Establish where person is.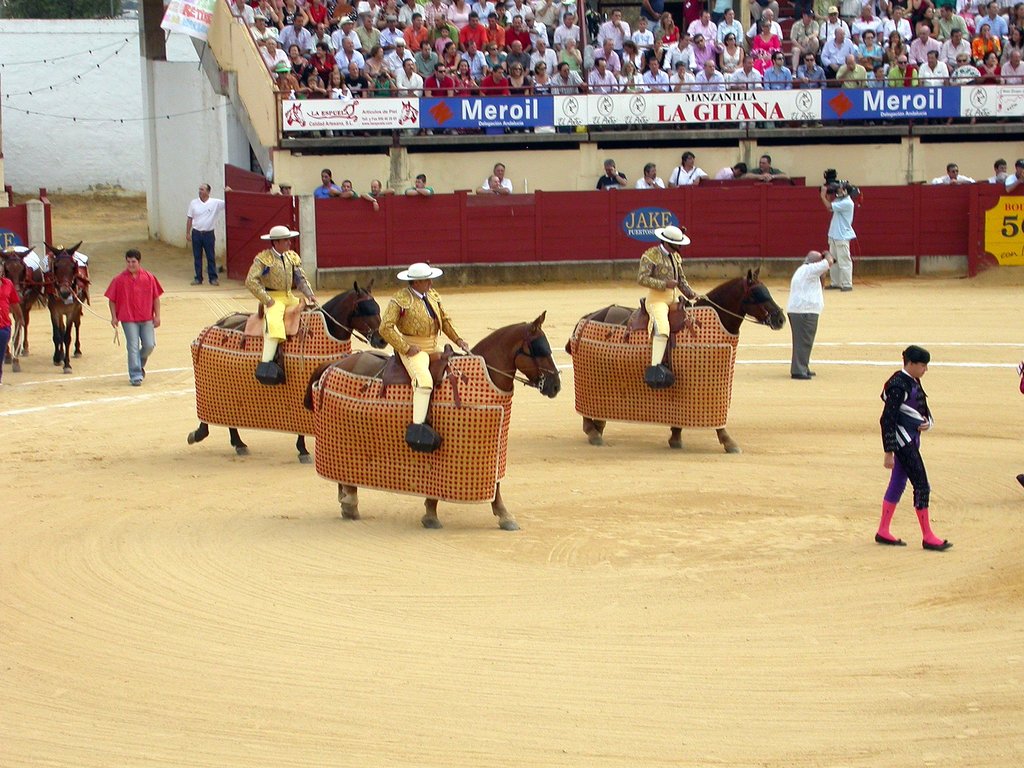
Established at bbox=[746, 154, 788, 179].
